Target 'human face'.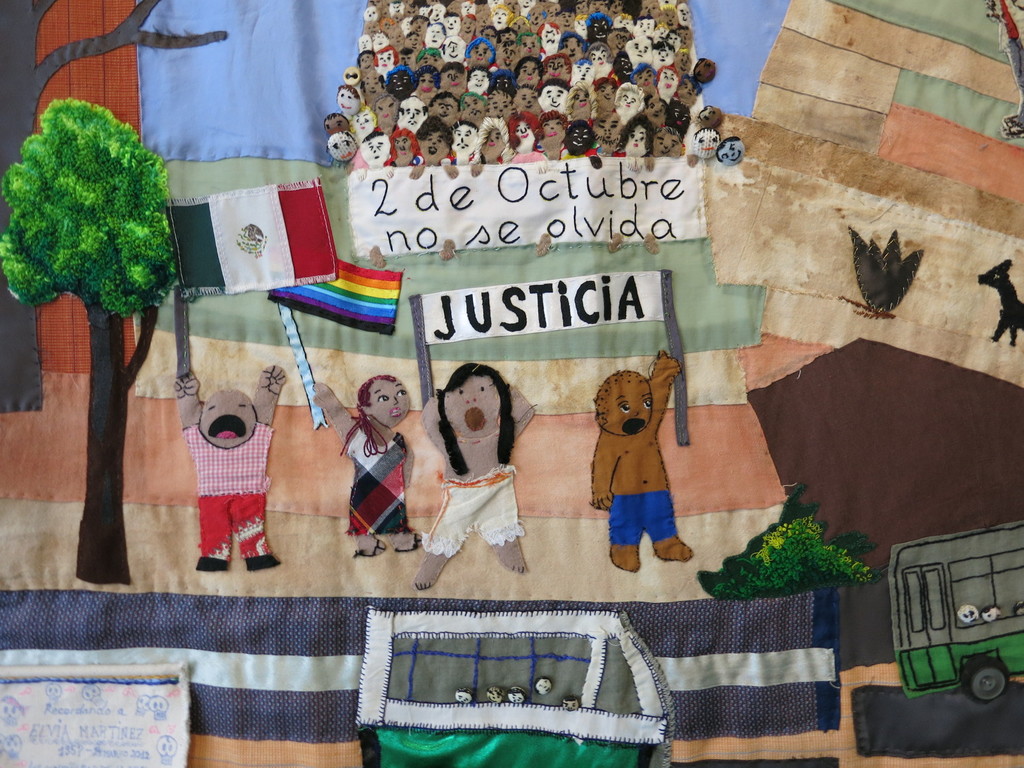
Target region: (597,369,653,438).
